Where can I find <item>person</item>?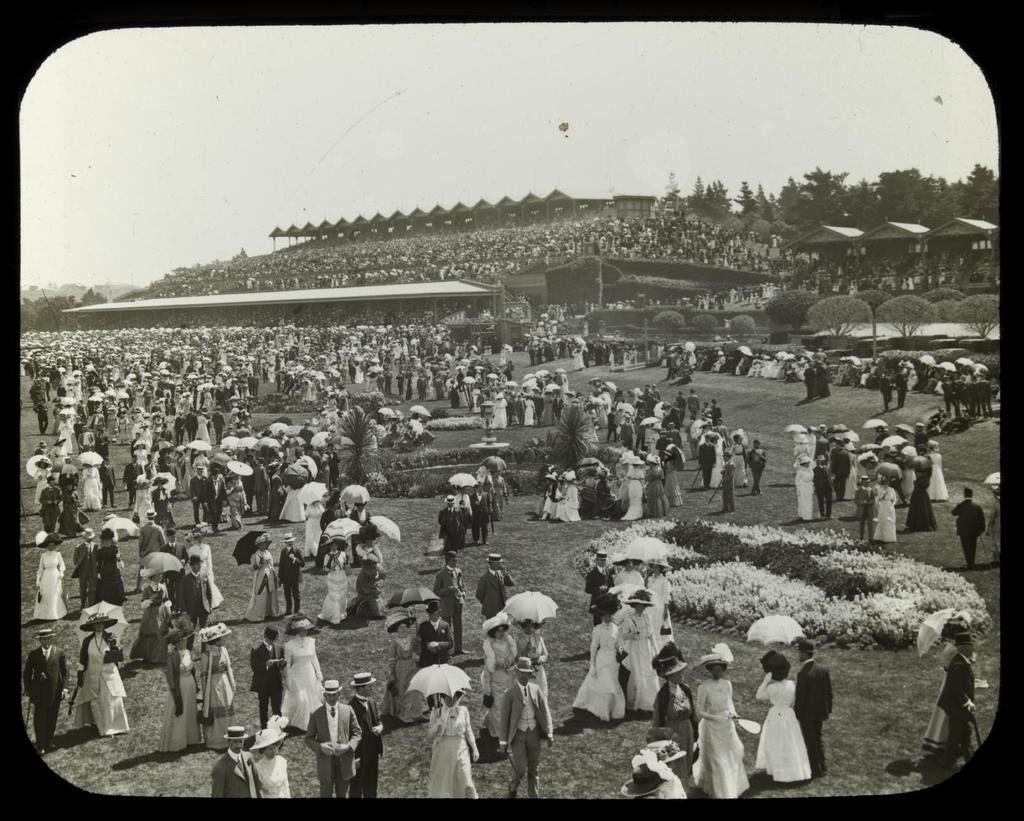
You can find it at l=282, t=612, r=327, b=734.
